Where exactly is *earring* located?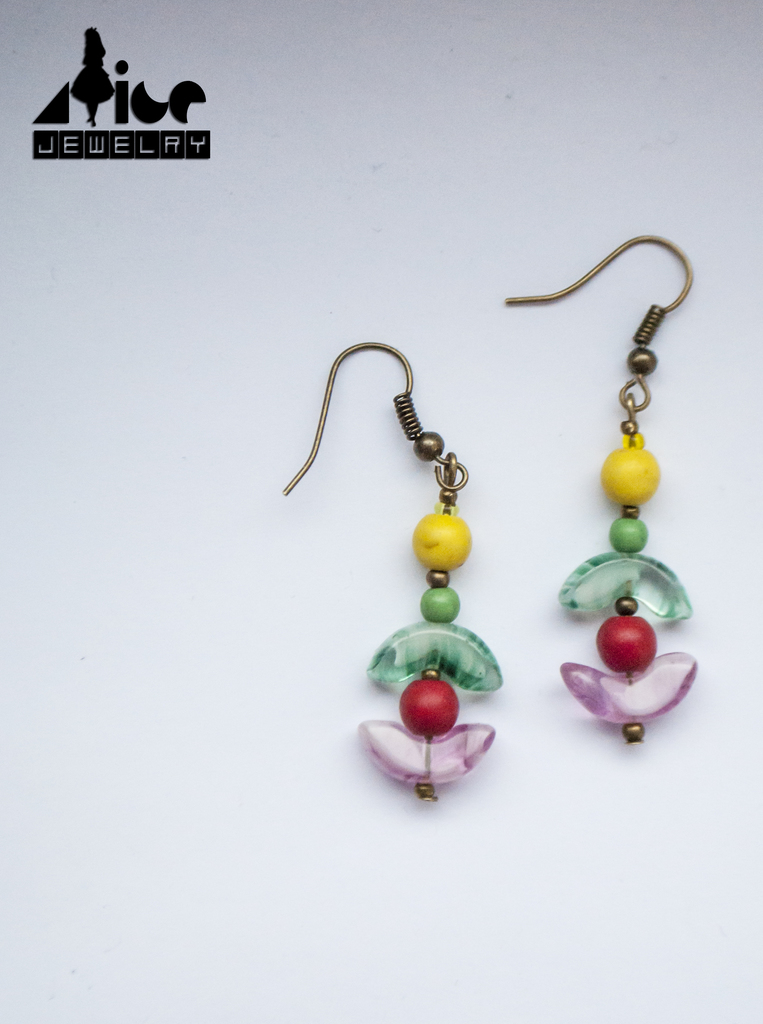
Its bounding box is {"x1": 500, "y1": 228, "x2": 706, "y2": 749}.
